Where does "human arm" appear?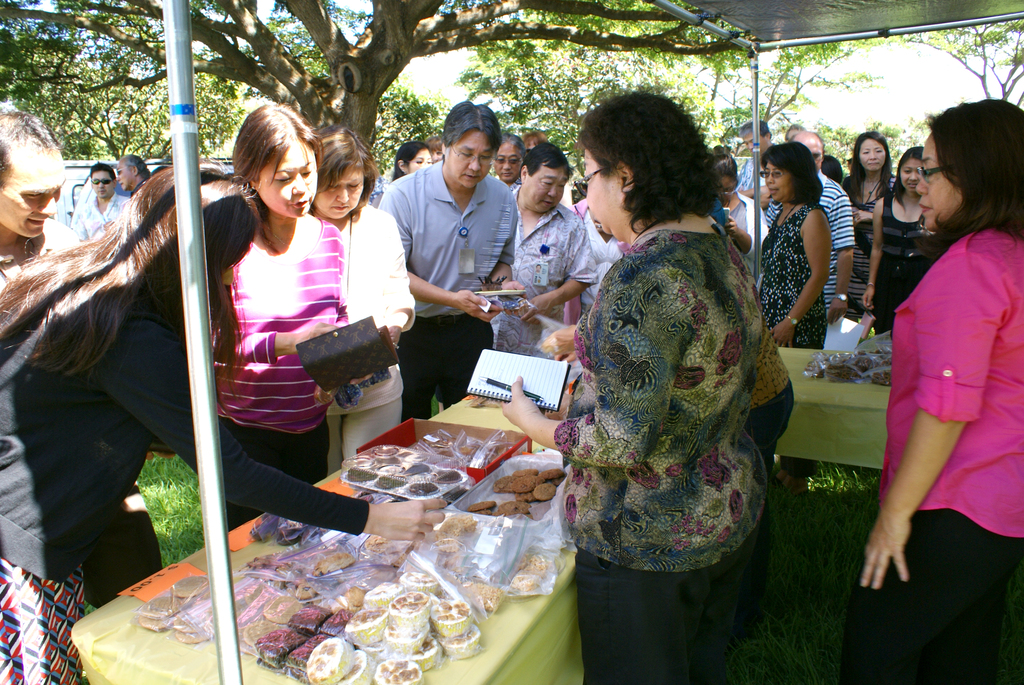
Appears at bbox(356, 204, 417, 342).
